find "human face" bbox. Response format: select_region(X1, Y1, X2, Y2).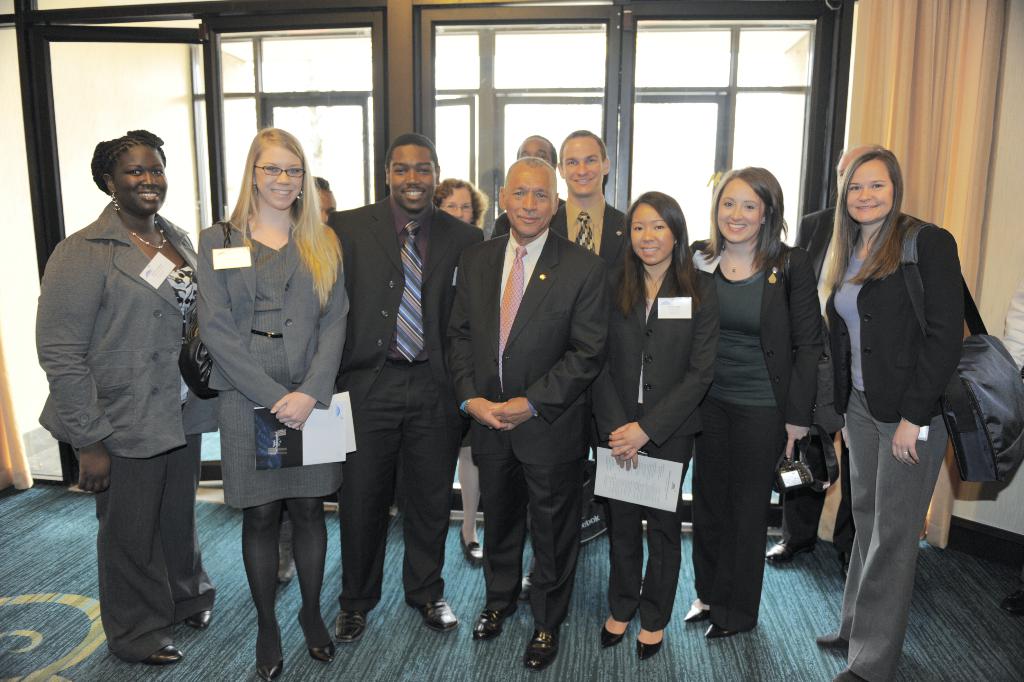
select_region(626, 202, 672, 265).
